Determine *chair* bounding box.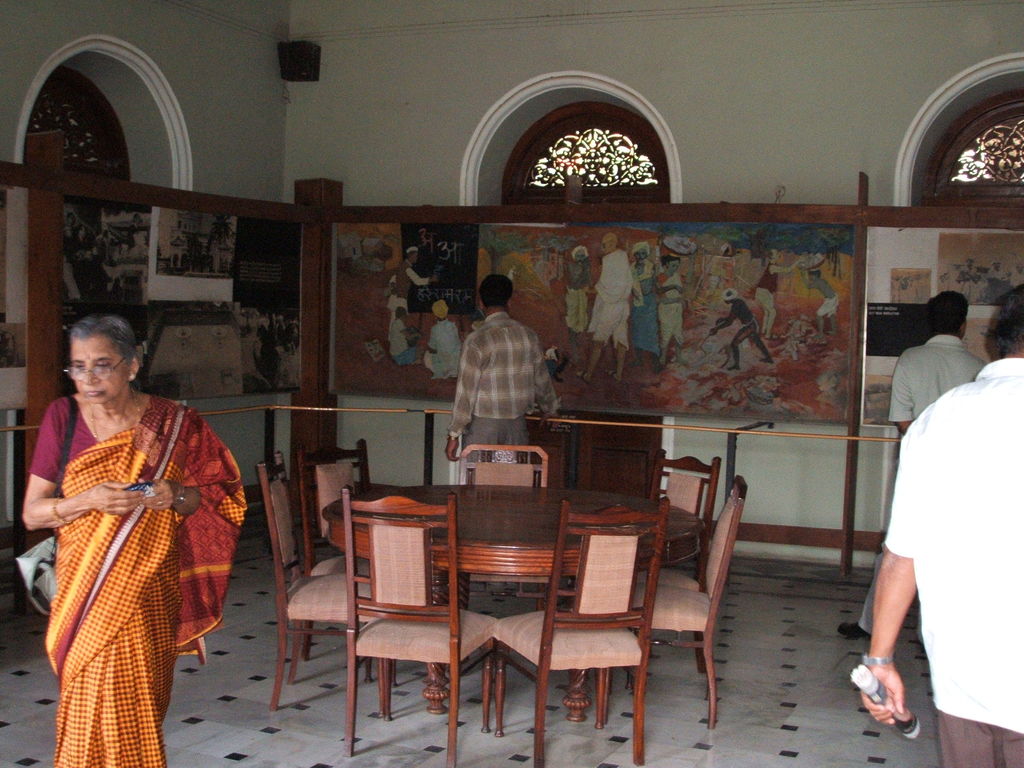
Determined: [x1=618, y1=451, x2=724, y2=600].
